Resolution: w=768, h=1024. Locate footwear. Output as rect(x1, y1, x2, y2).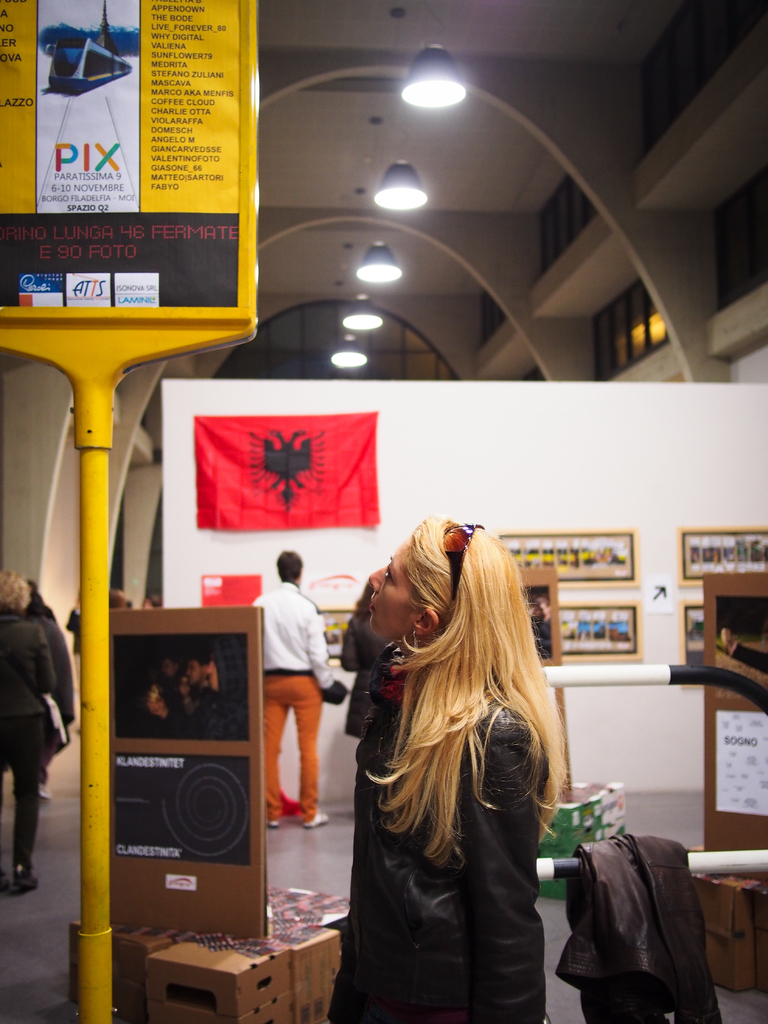
rect(11, 861, 42, 888).
